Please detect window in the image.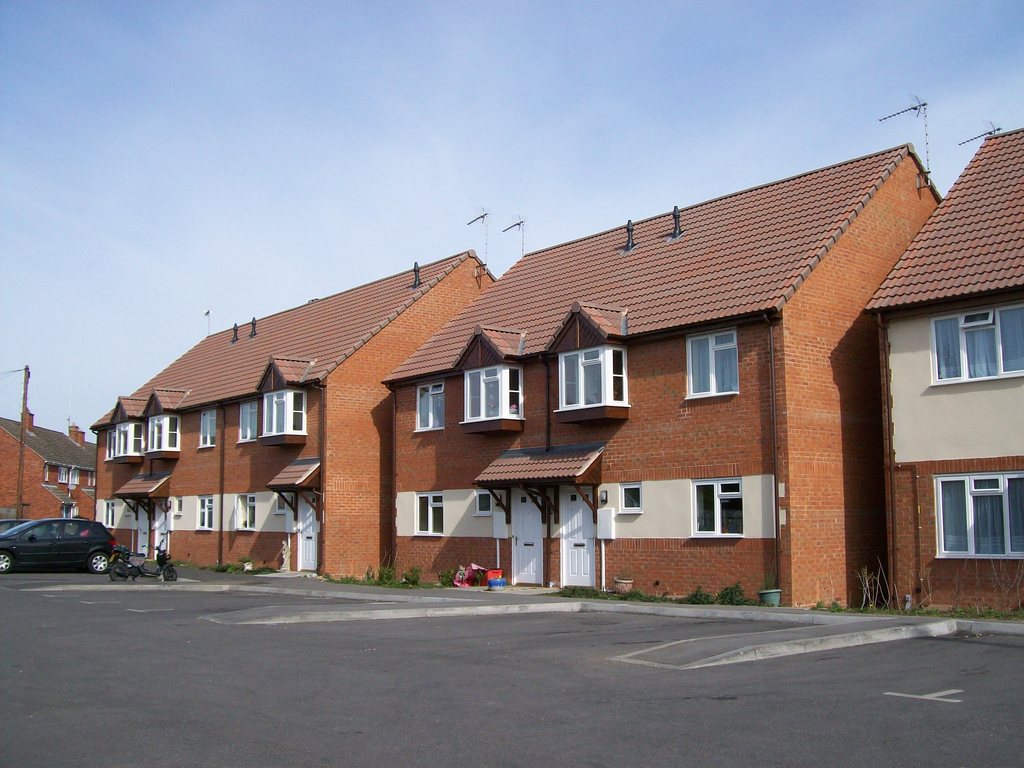
{"x1": 415, "y1": 493, "x2": 447, "y2": 534}.
